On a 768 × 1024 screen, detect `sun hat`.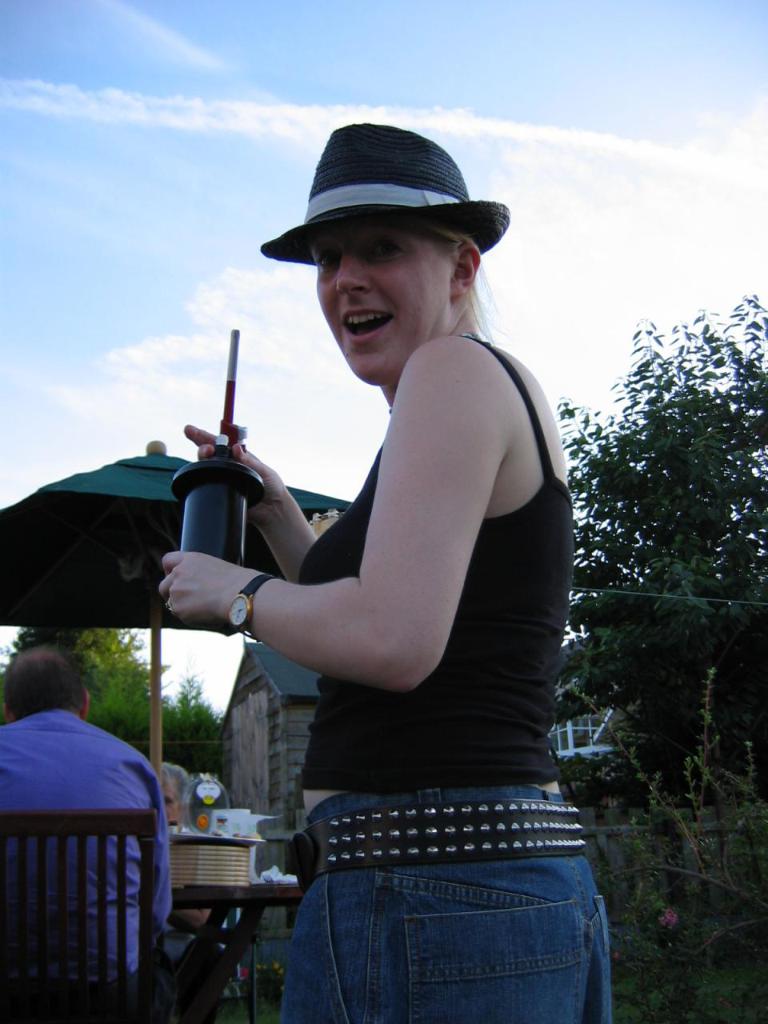
(left=260, top=119, right=521, bottom=266).
